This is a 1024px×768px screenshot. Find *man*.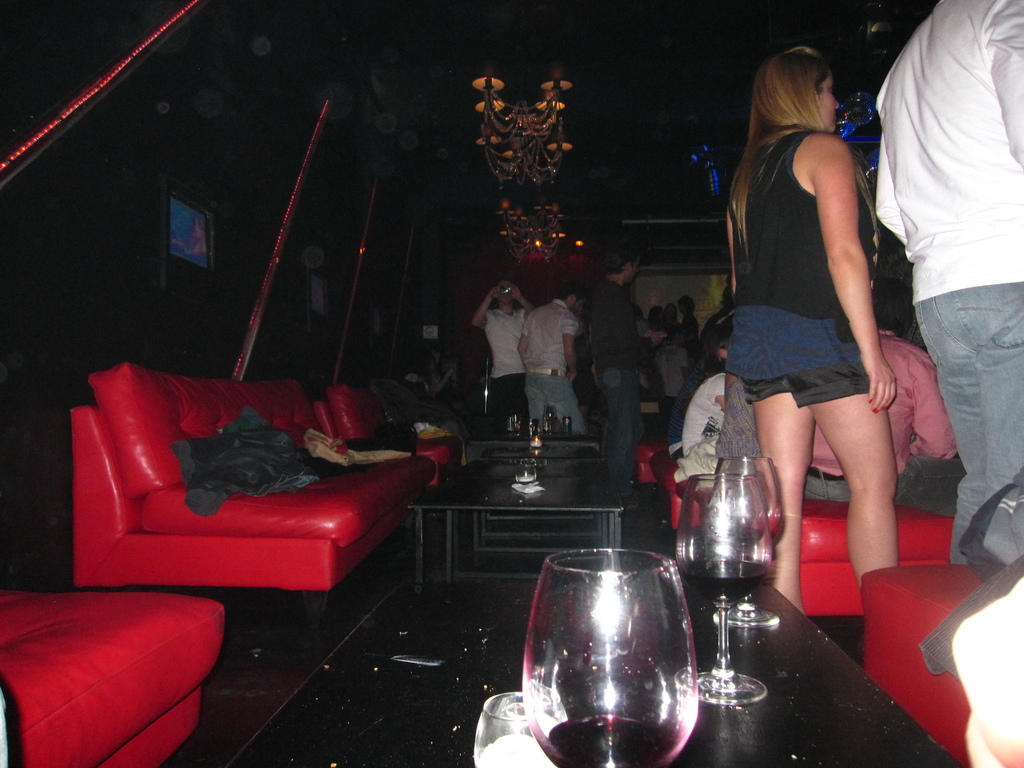
Bounding box: bbox=[512, 270, 597, 434].
